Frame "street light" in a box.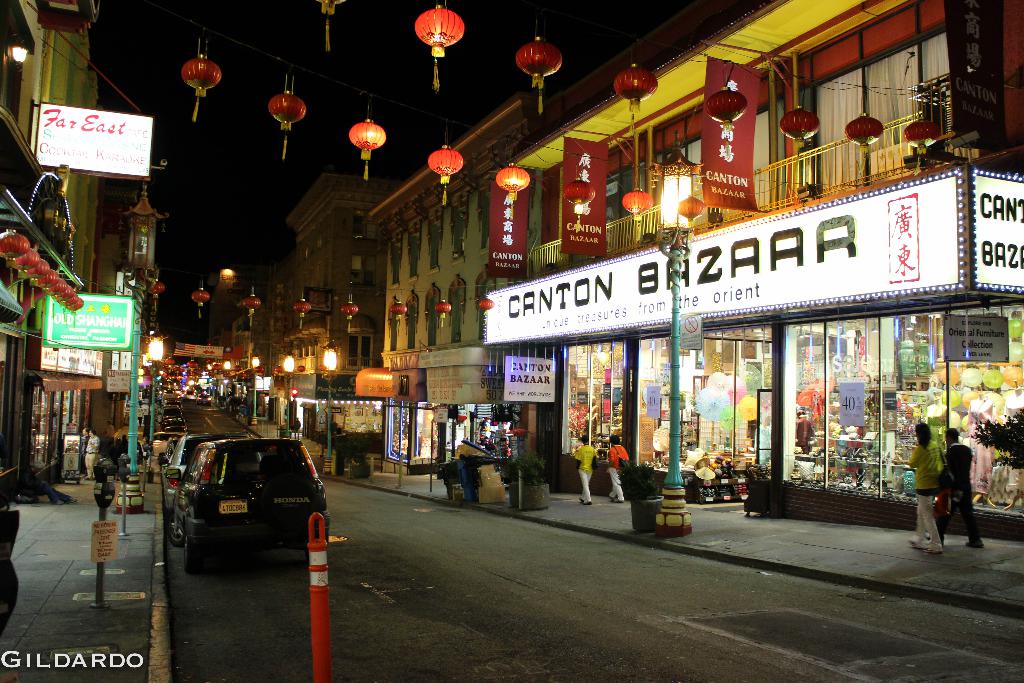
left=344, top=94, right=388, bottom=183.
